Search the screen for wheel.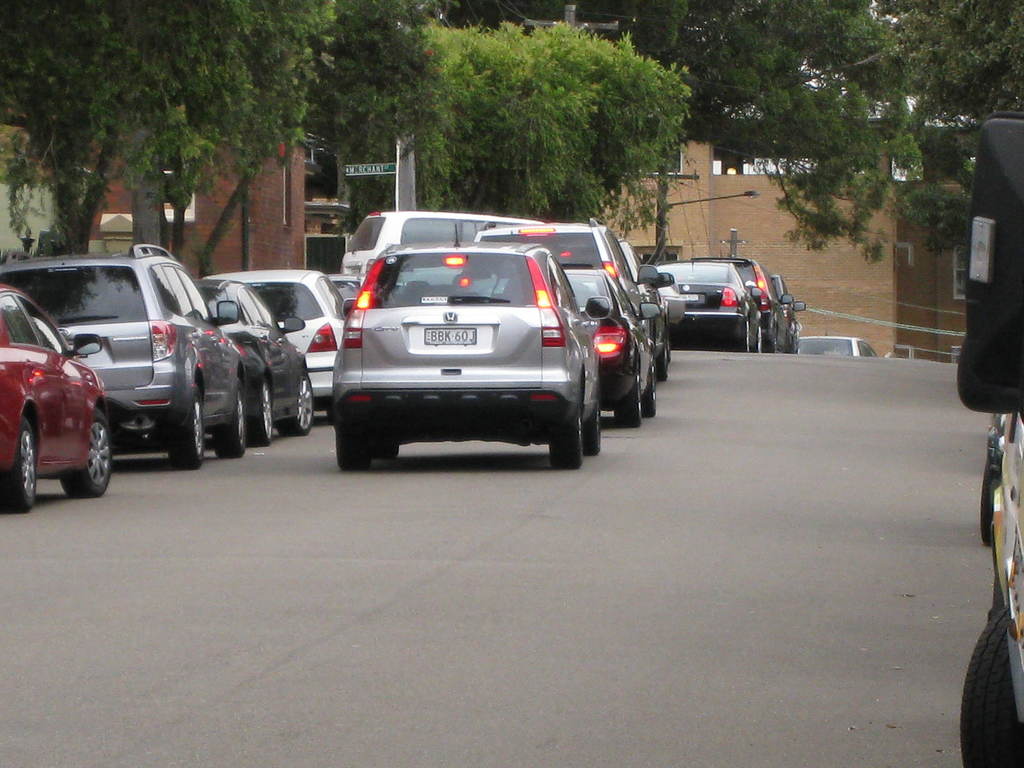
Found at {"left": 982, "top": 462, "right": 993, "bottom": 543}.
